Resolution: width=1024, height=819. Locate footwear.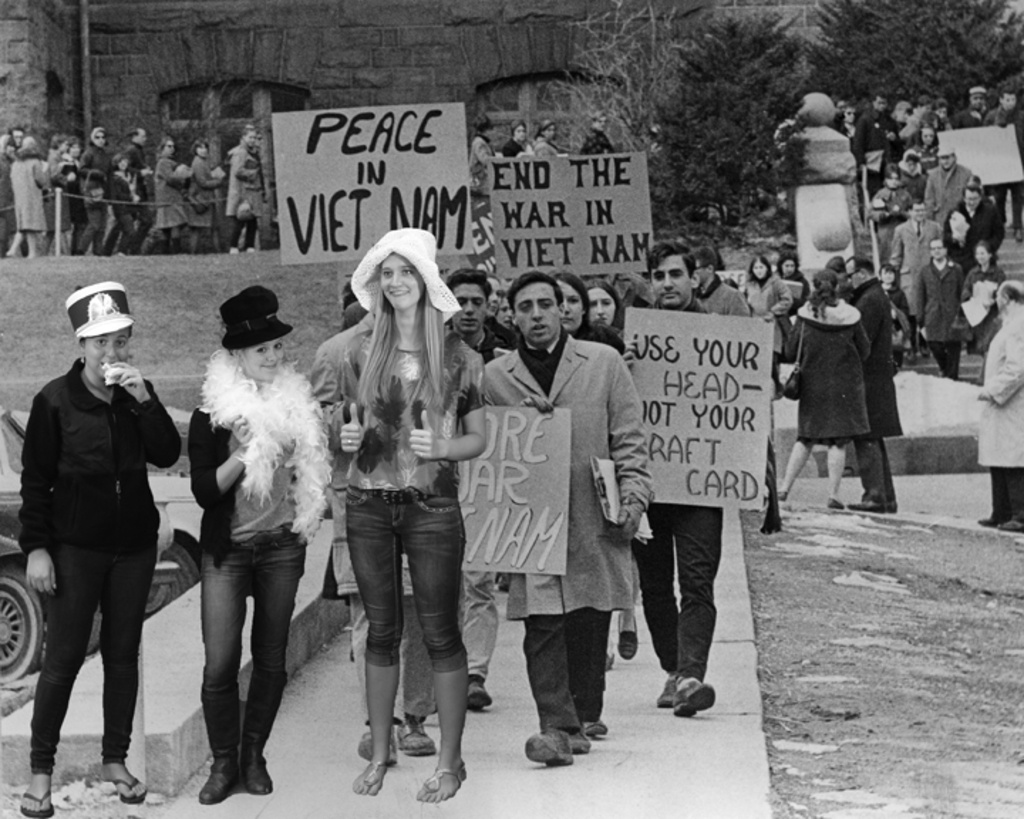
{"left": 563, "top": 728, "right": 587, "bottom": 758}.
